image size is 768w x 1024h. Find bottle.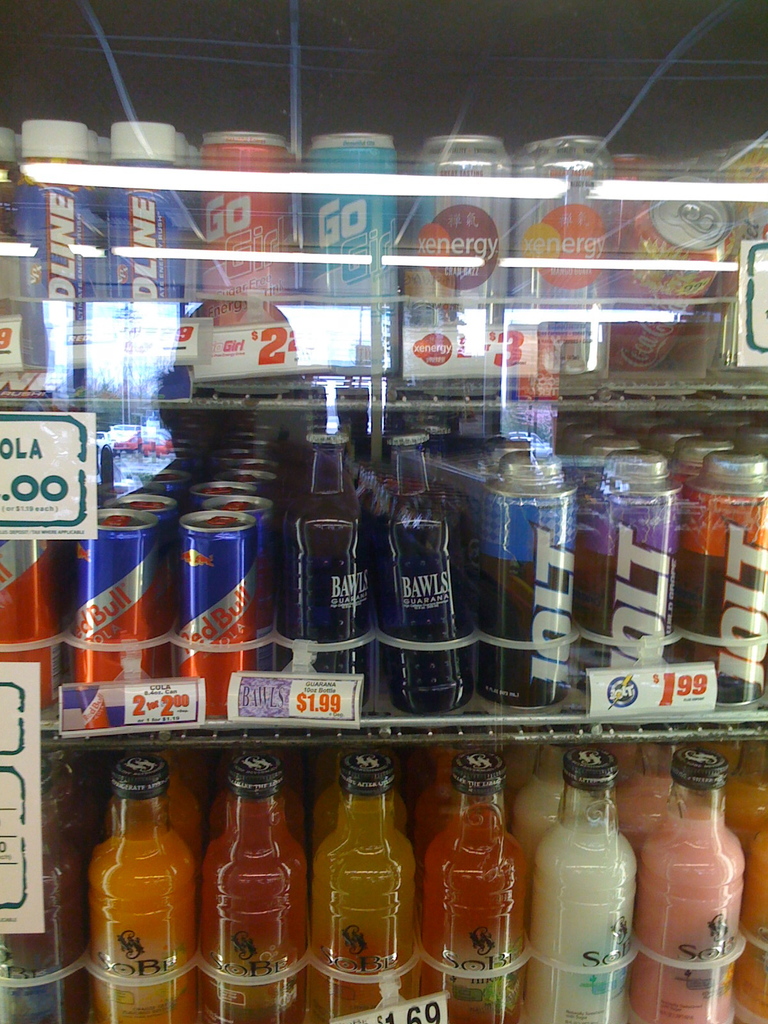
[x1=501, y1=736, x2=568, y2=860].
